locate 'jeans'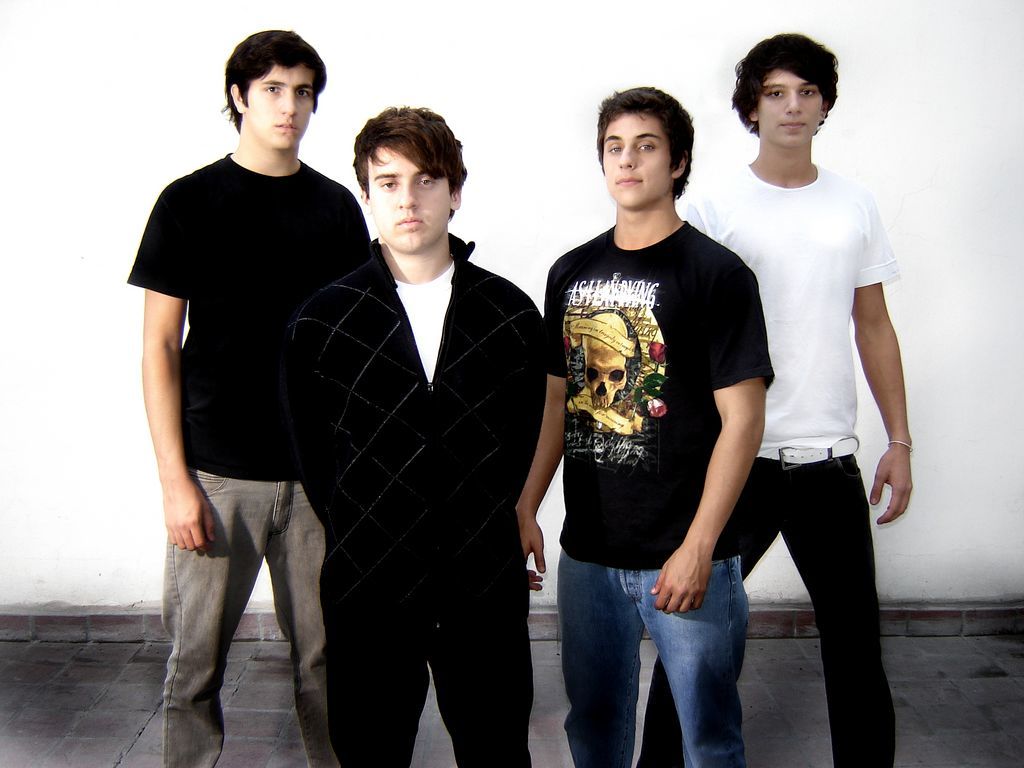
<bbox>116, 456, 872, 717</bbox>
